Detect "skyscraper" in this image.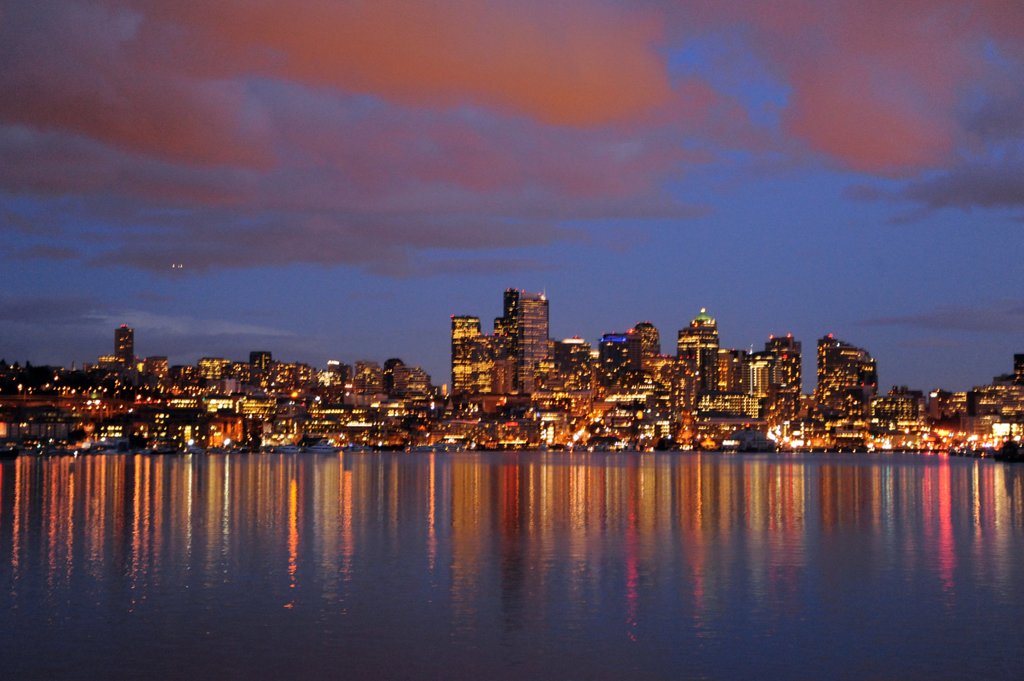
Detection: Rect(108, 318, 137, 367).
